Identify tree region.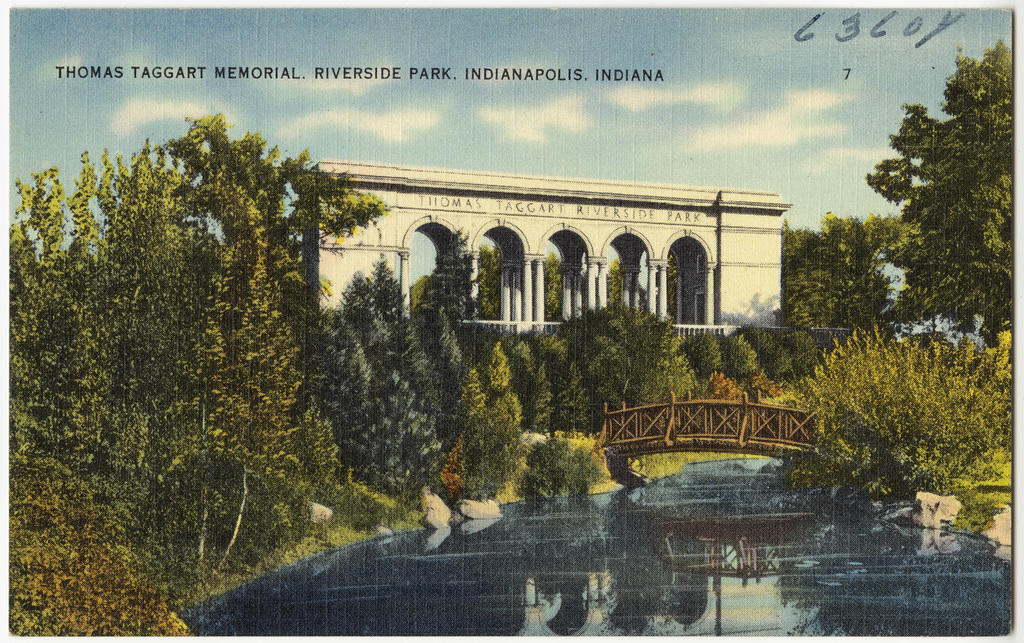
Region: select_region(866, 39, 1019, 337).
